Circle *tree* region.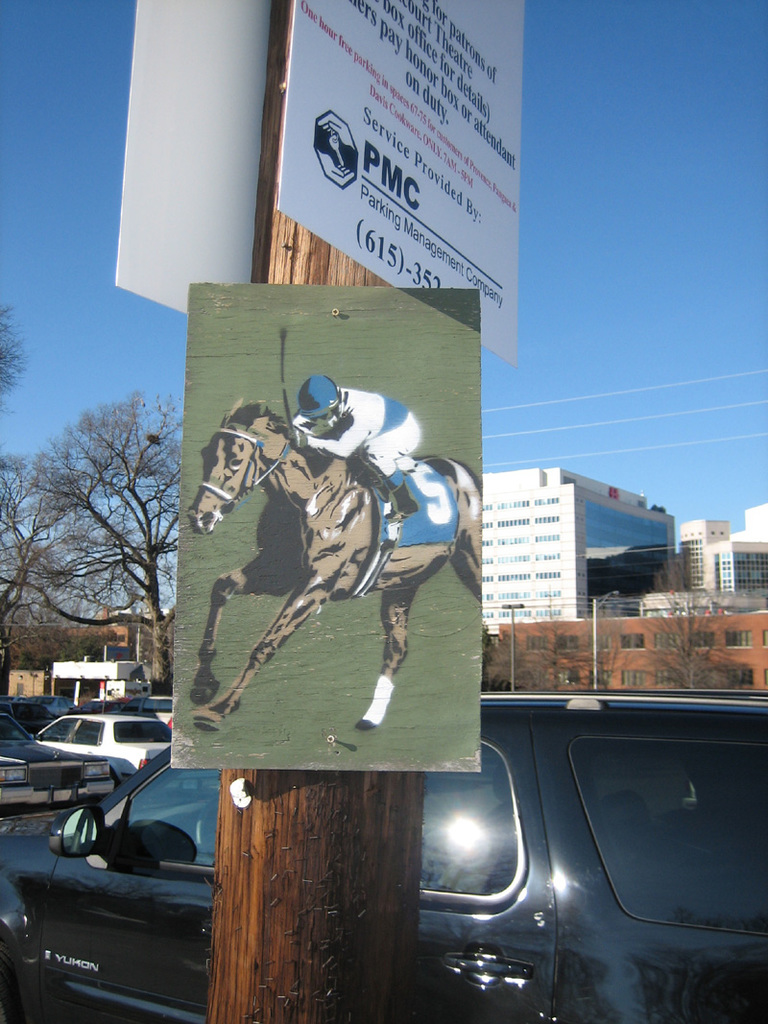
Region: crop(0, 444, 132, 664).
